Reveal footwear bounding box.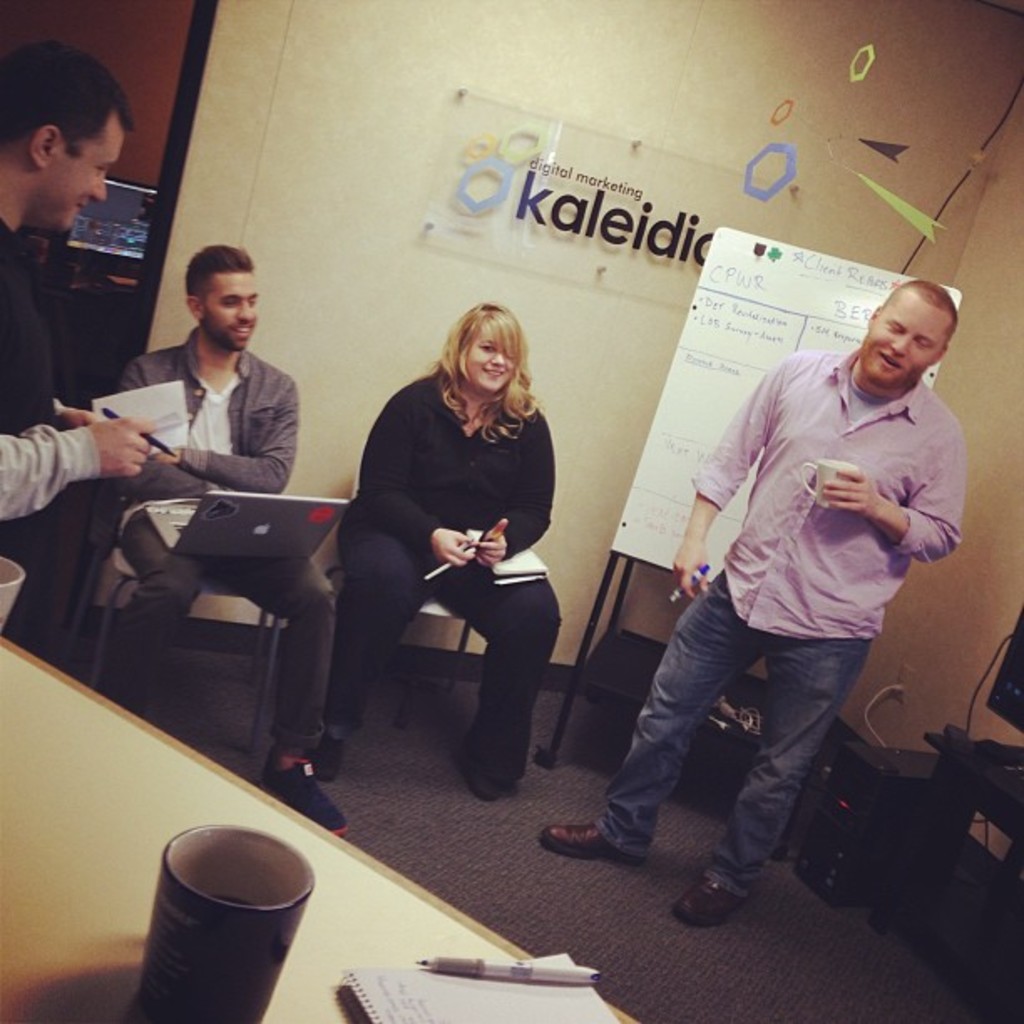
Revealed: [467, 740, 507, 801].
